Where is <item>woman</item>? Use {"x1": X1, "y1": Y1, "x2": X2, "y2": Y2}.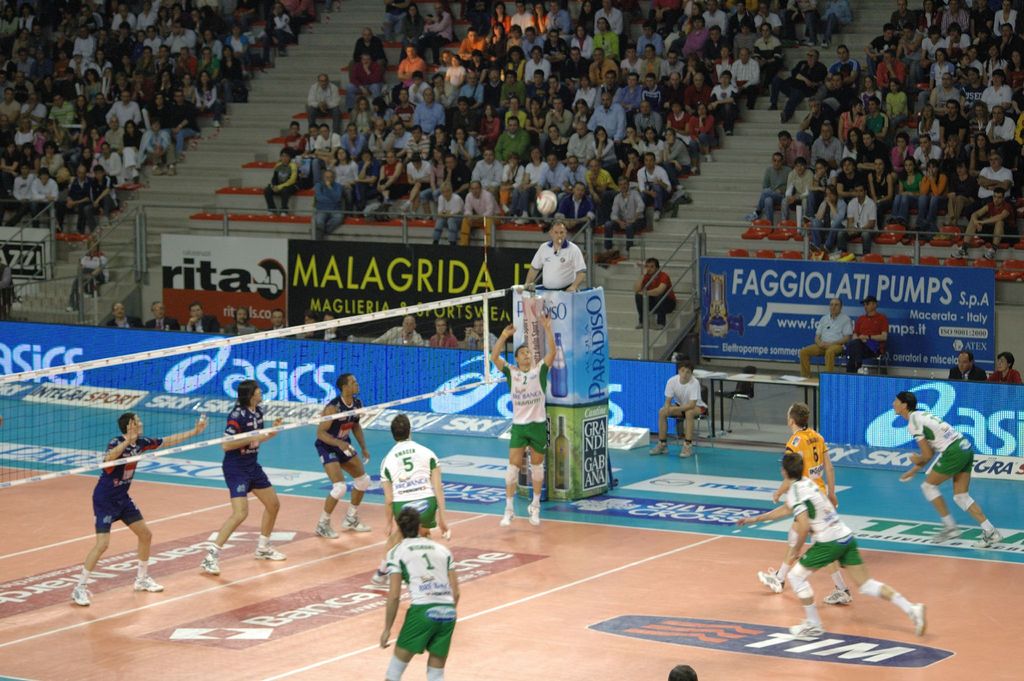
{"x1": 12, "y1": 120, "x2": 36, "y2": 148}.
